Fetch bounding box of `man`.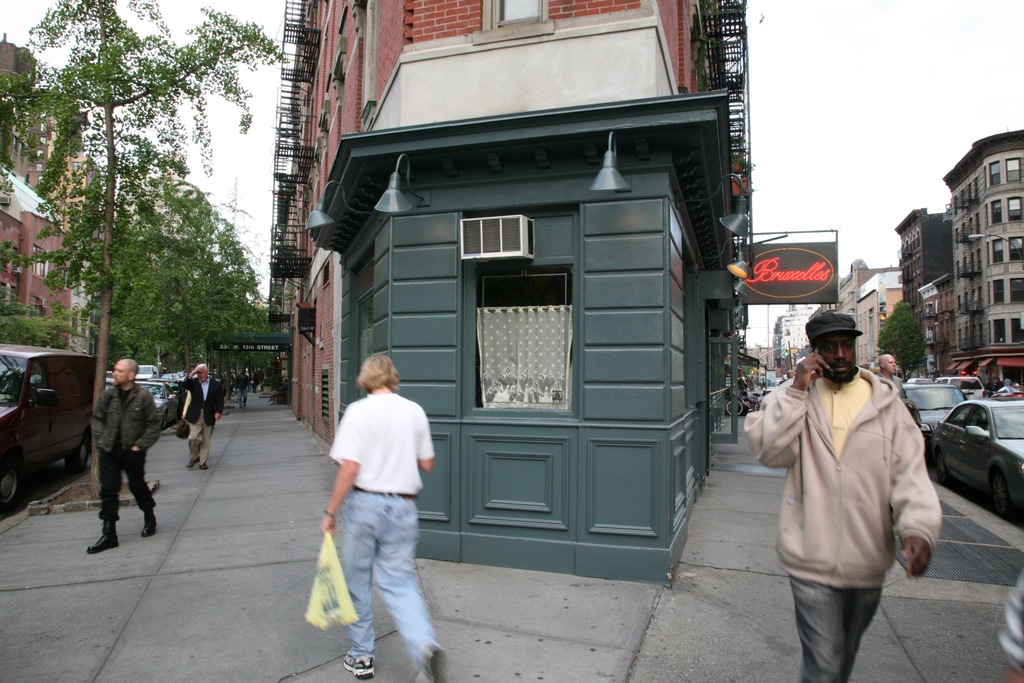
Bbox: 84 358 165 553.
